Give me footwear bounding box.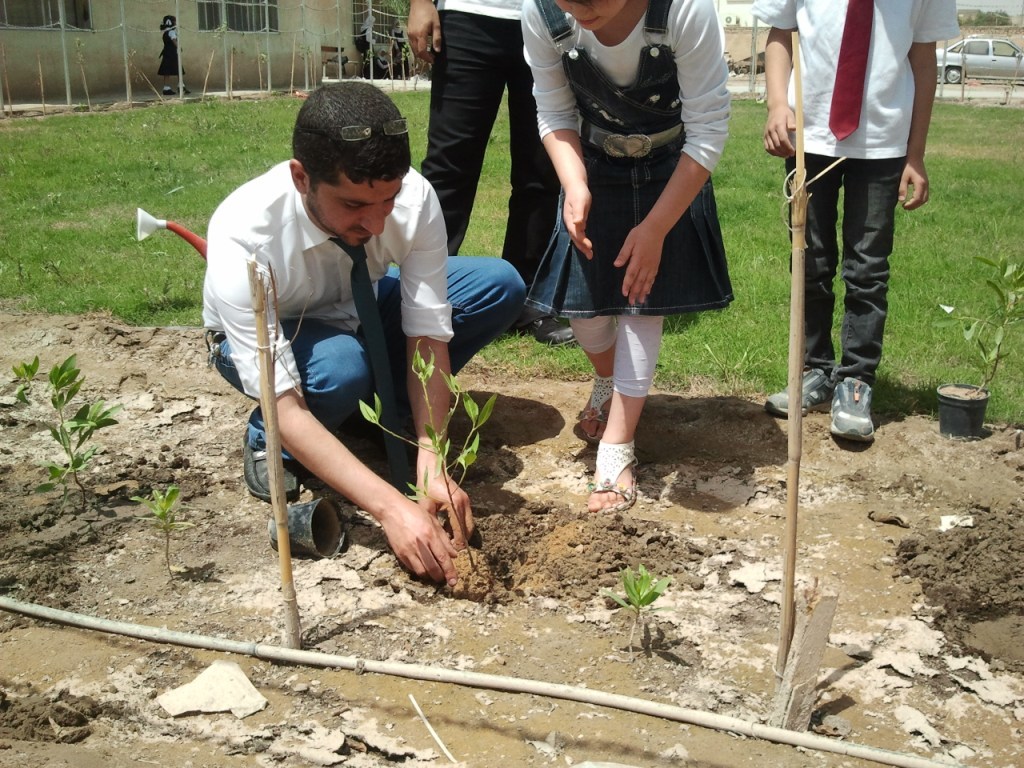
525, 318, 574, 349.
